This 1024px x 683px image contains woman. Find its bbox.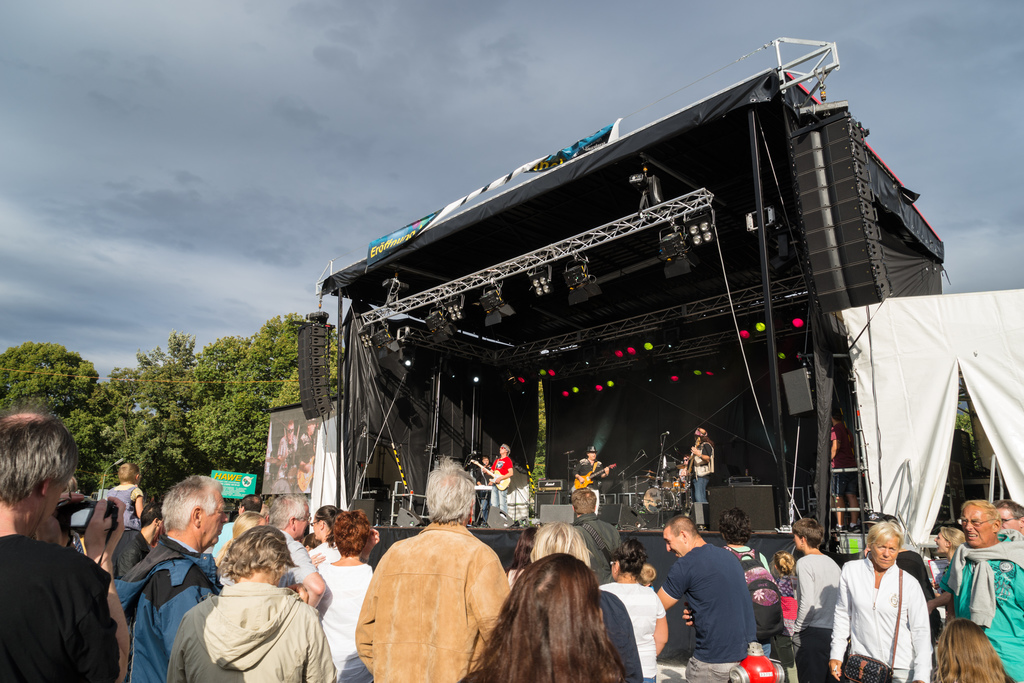
596:536:668:682.
